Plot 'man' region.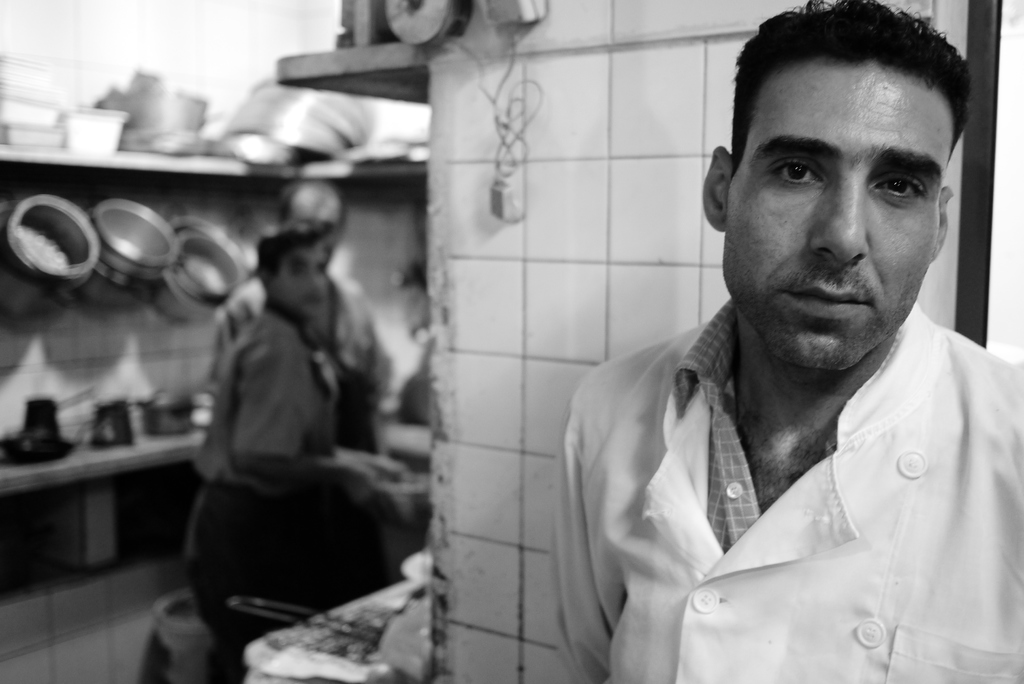
Plotted at <box>212,179,396,444</box>.
